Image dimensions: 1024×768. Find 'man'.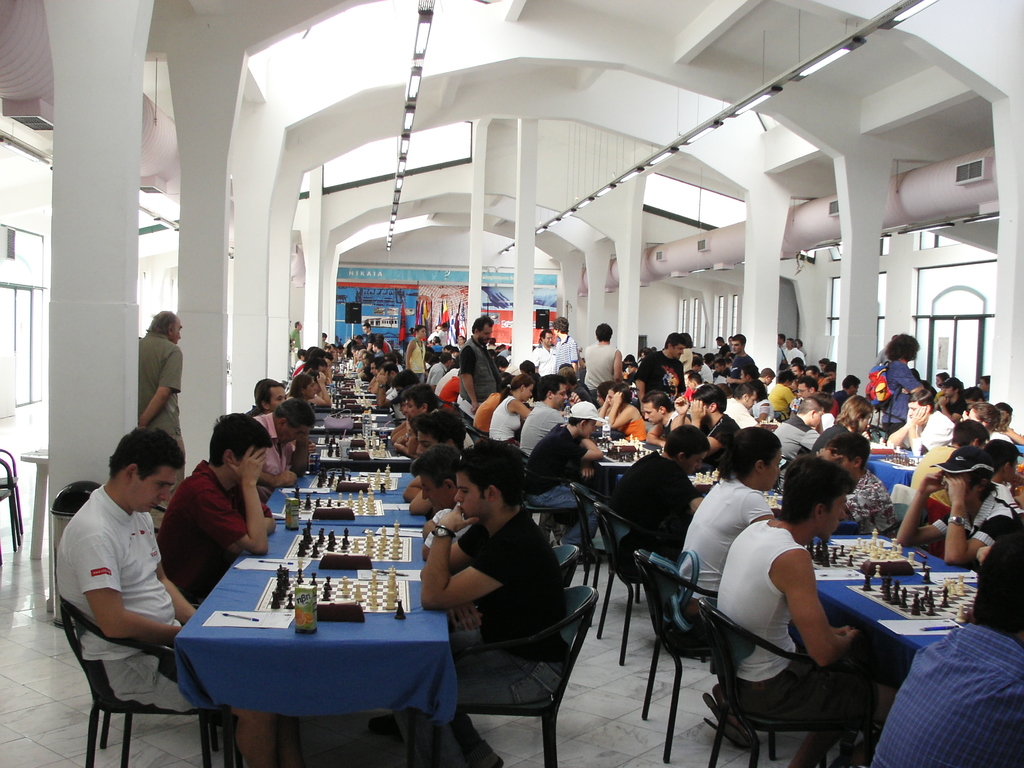
[left=460, top=319, right=501, bottom=424].
